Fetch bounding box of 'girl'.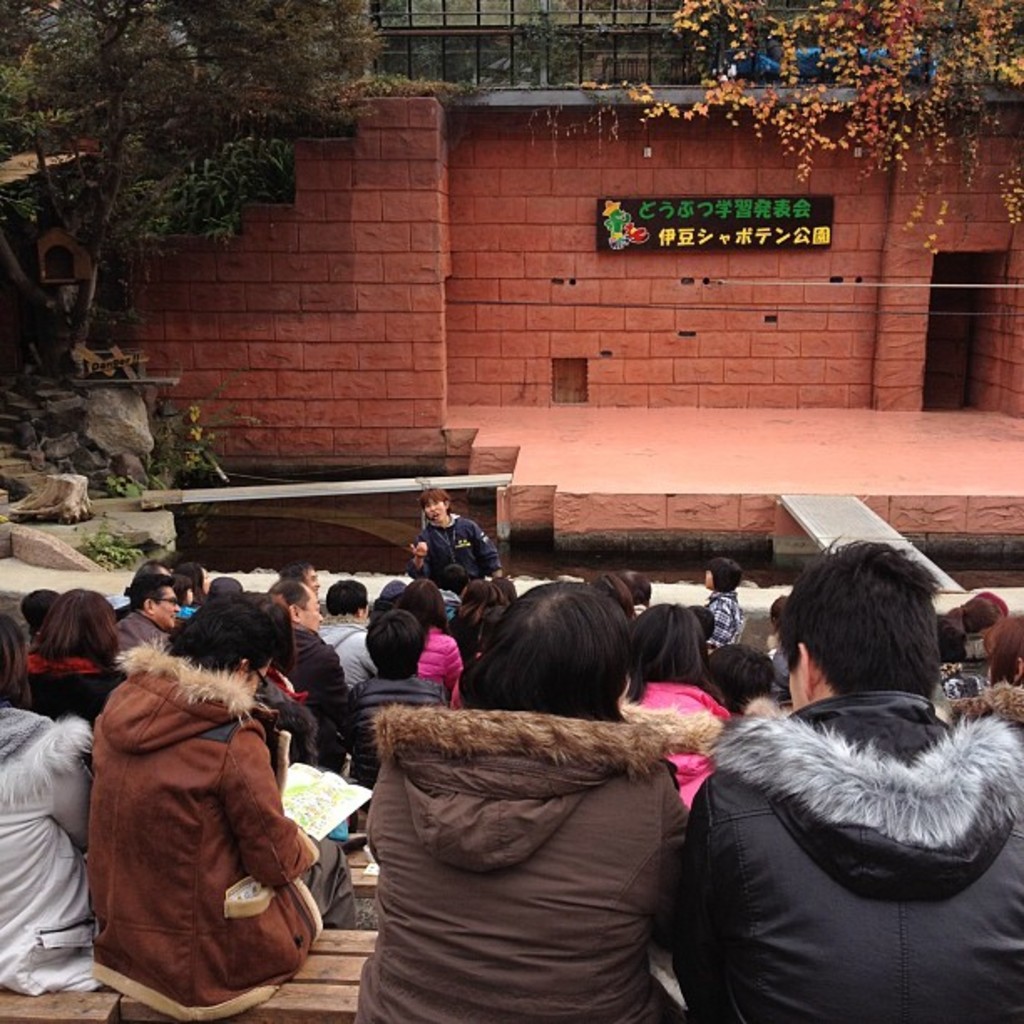
Bbox: <box>619,597,736,828</box>.
